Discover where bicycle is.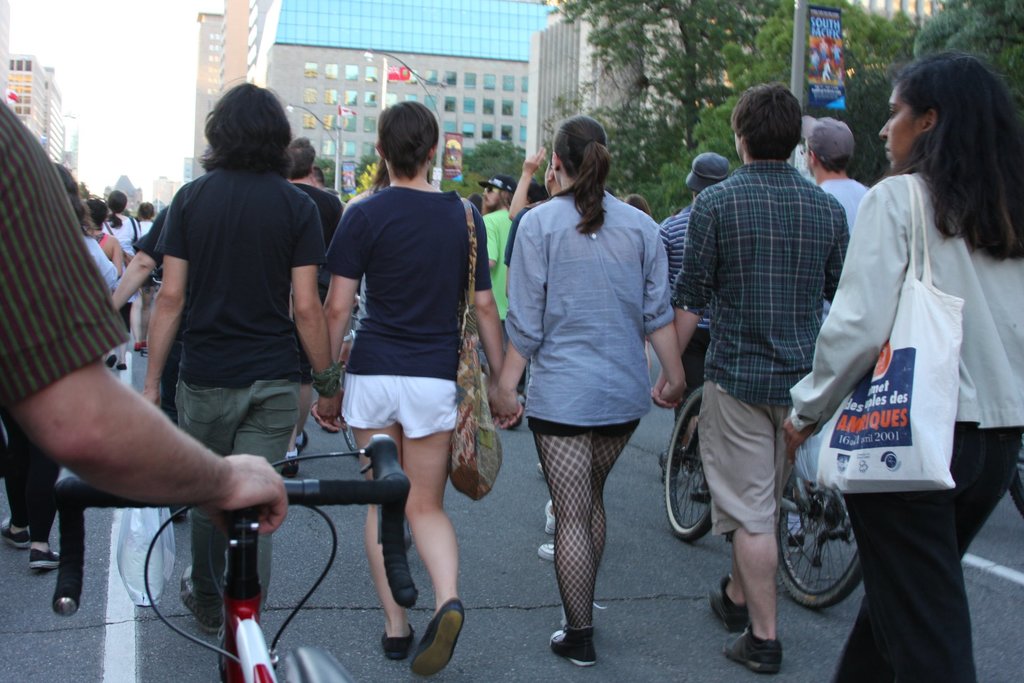
Discovered at [52,434,421,682].
